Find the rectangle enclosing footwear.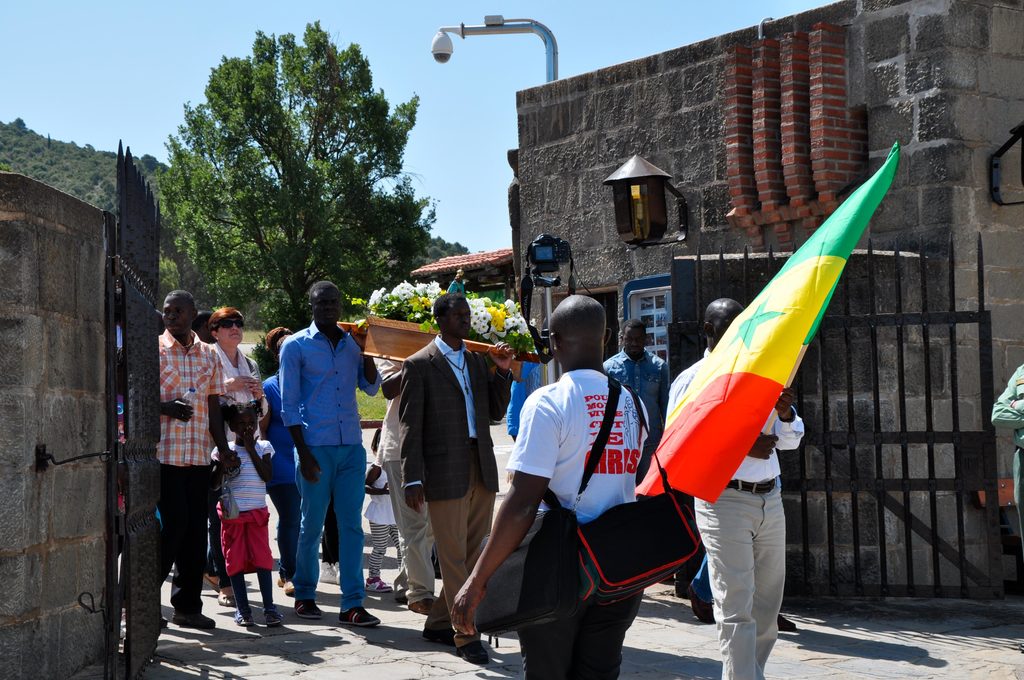
(x1=336, y1=606, x2=381, y2=626).
